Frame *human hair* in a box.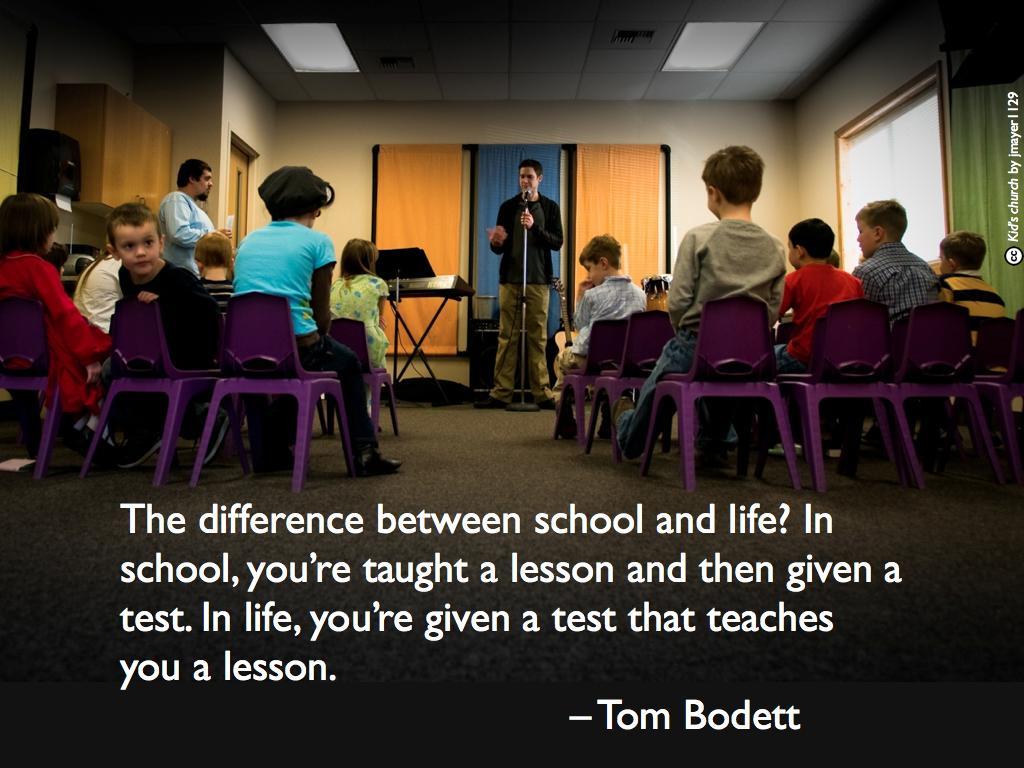
514,160,542,183.
